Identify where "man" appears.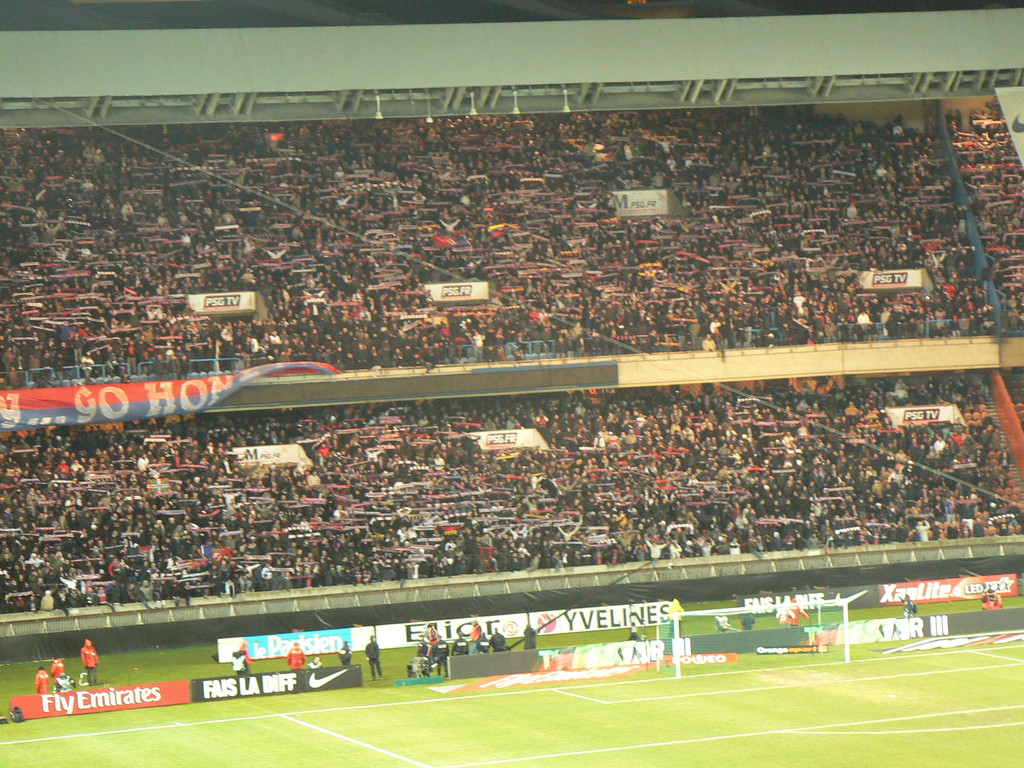
Appears at crop(36, 664, 50, 696).
